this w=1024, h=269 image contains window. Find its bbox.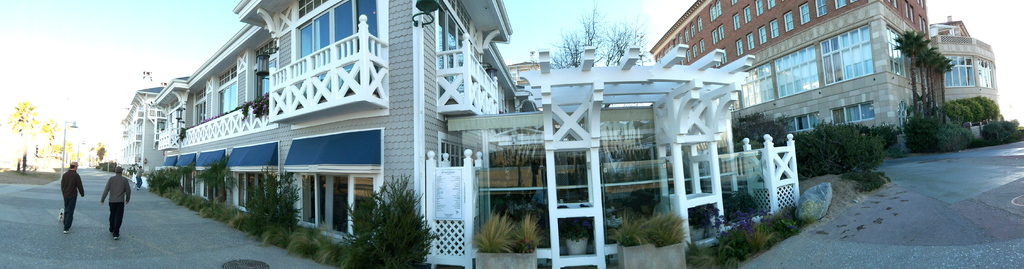
(822, 22, 877, 86).
